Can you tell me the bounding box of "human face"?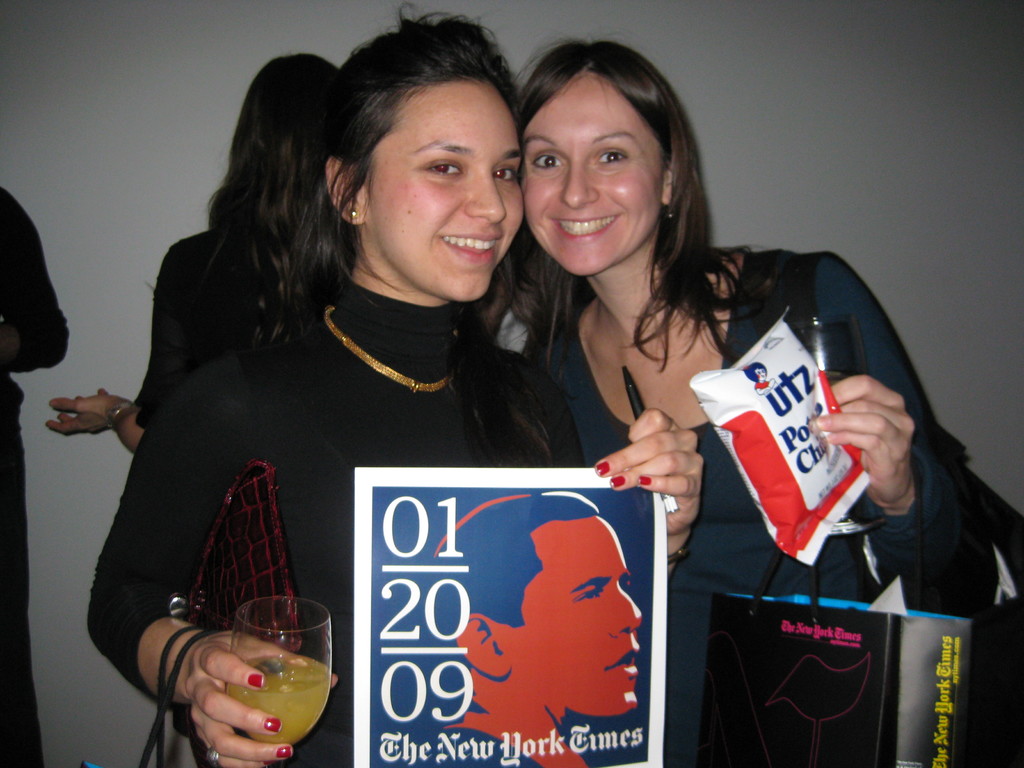
{"left": 518, "top": 77, "right": 662, "bottom": 275}.
